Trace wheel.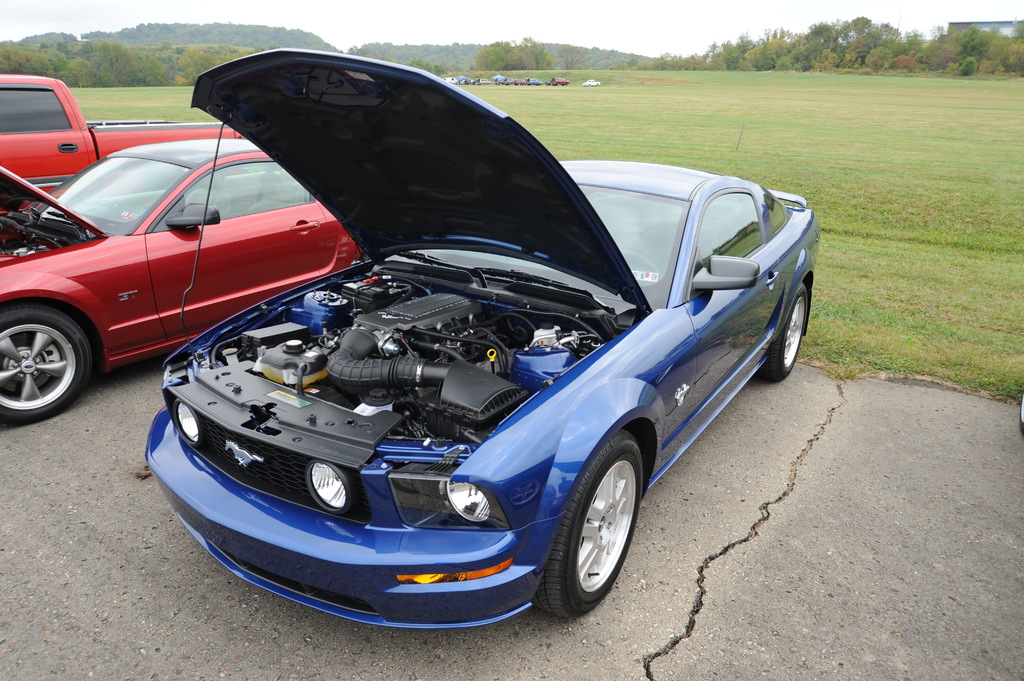
Traced to bbox=[548, 442, 659, 610].
